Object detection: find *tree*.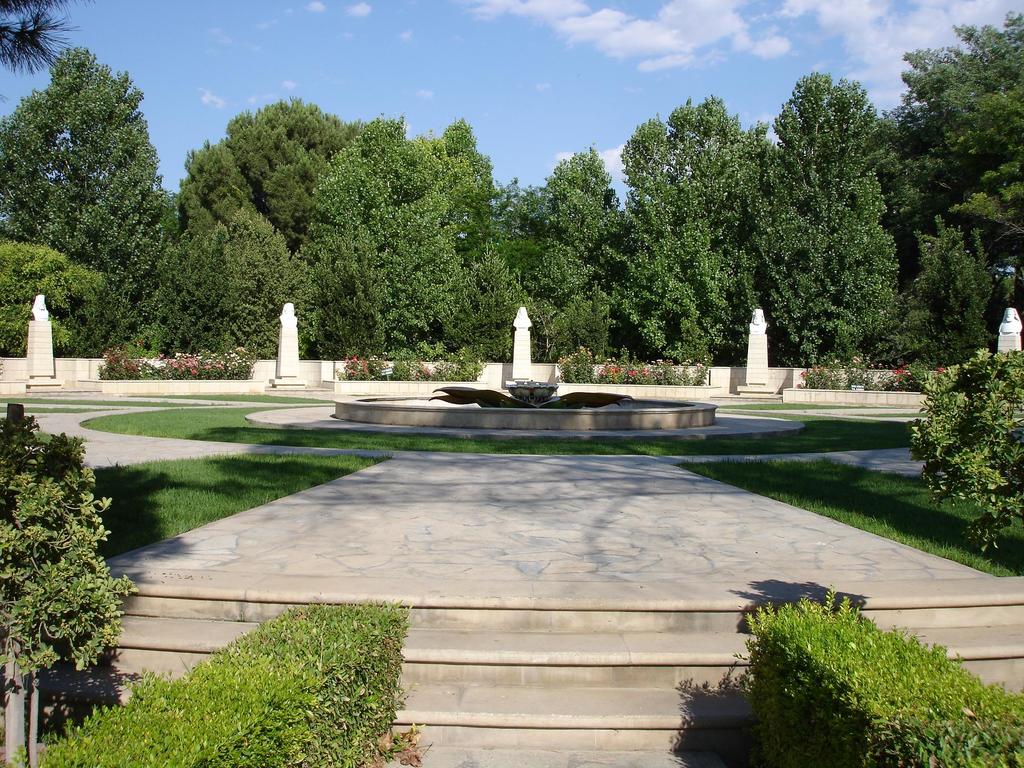
[left=174, top=95, right=359, bottom=253].
